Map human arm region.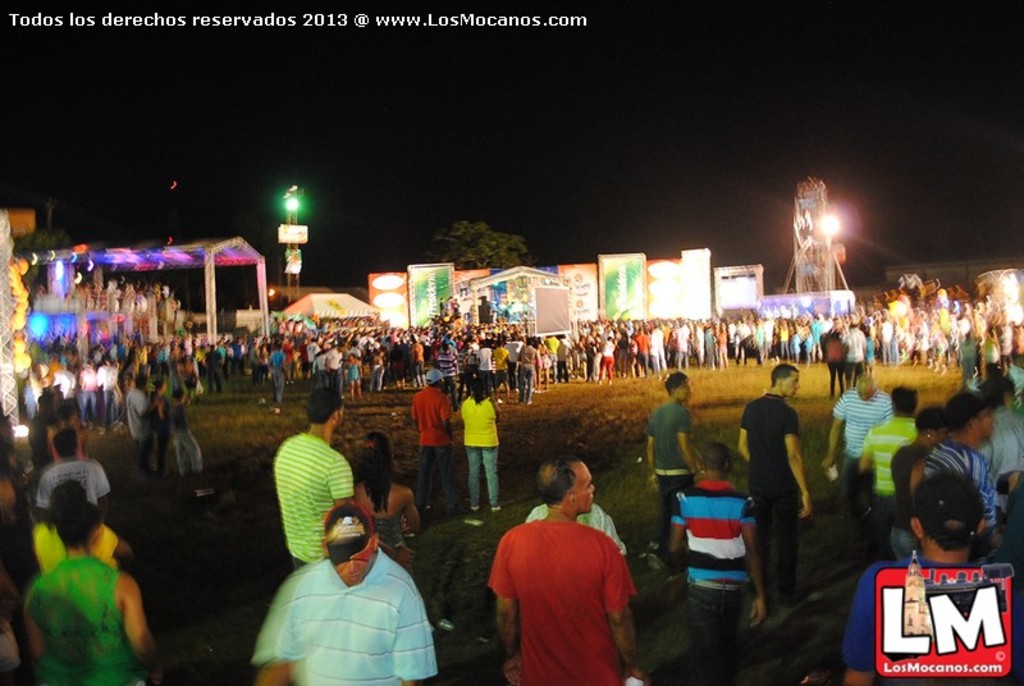
Mapped to [492, 410, 498, 420].
